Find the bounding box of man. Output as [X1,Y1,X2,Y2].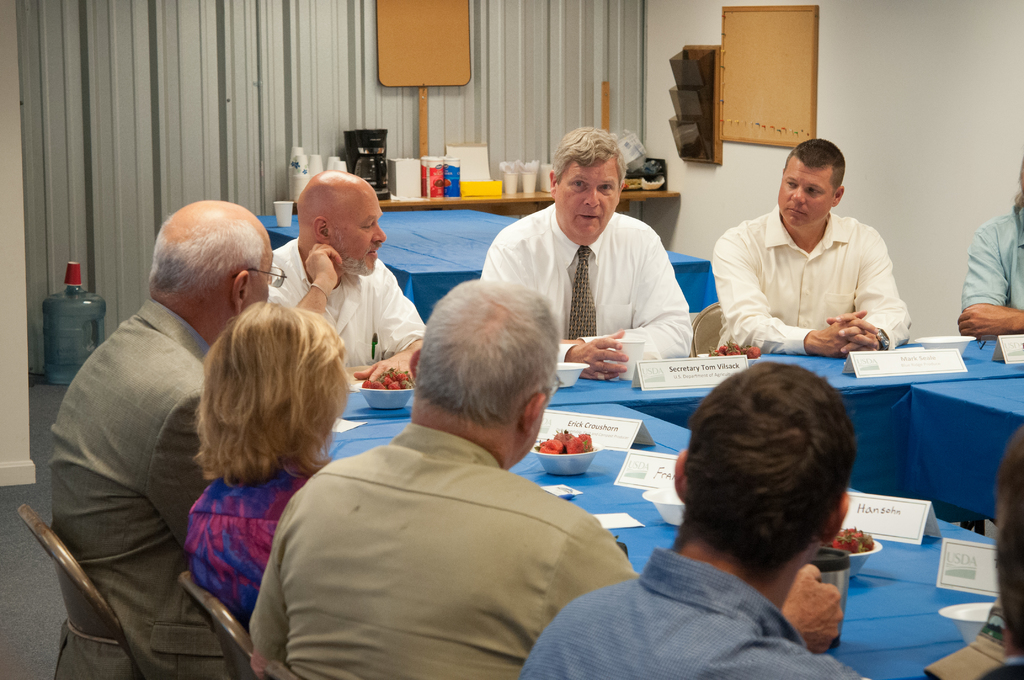
[52,198,283,679].
